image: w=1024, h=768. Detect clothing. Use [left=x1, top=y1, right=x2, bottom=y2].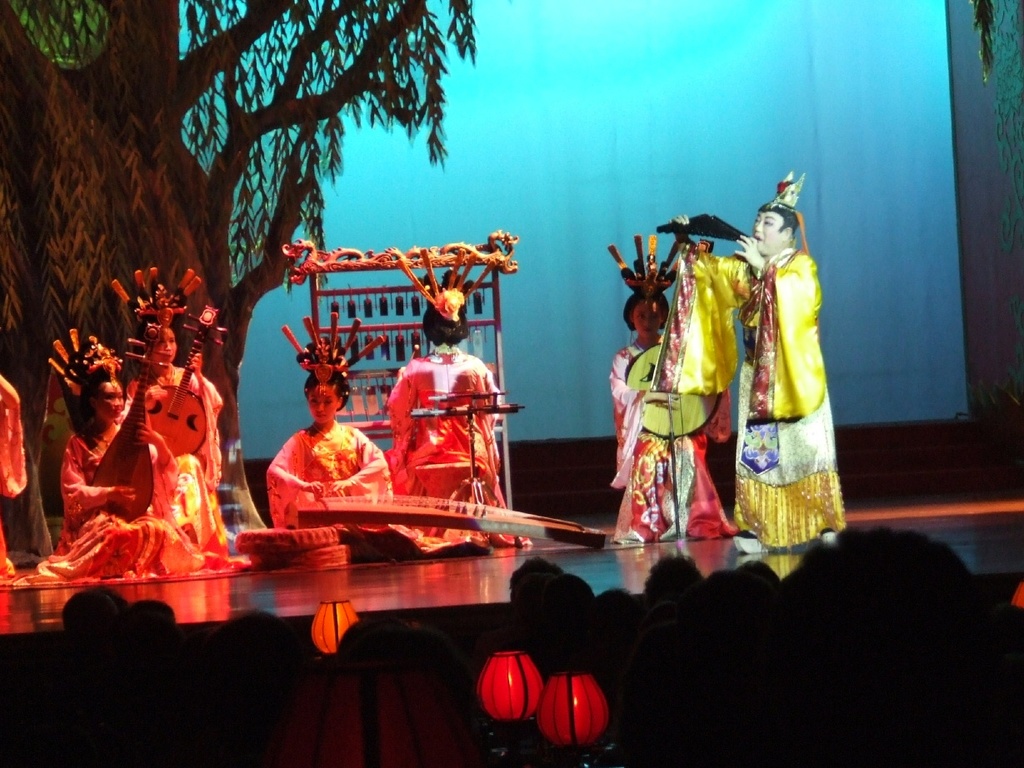
[left=600, top=332, right=735, bottom=542].
